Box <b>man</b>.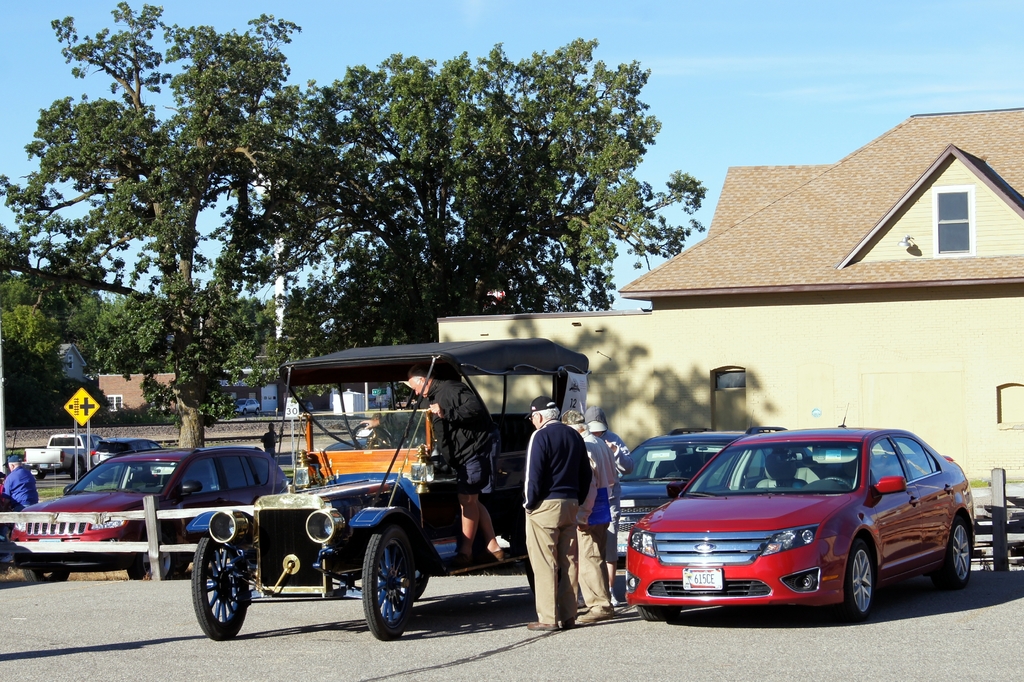
l=577, t=408, r=630, b=608.
